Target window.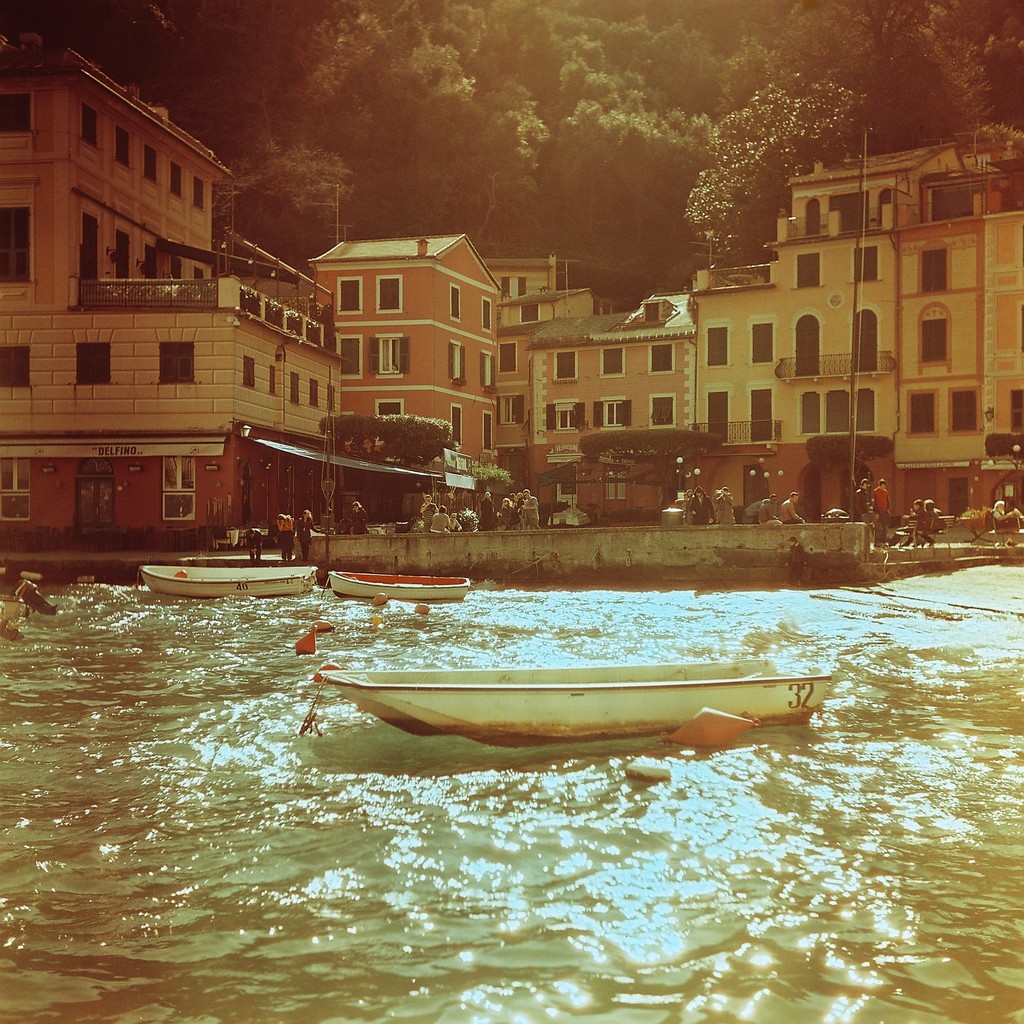
Target region: box(705, 324, 727, 368).
